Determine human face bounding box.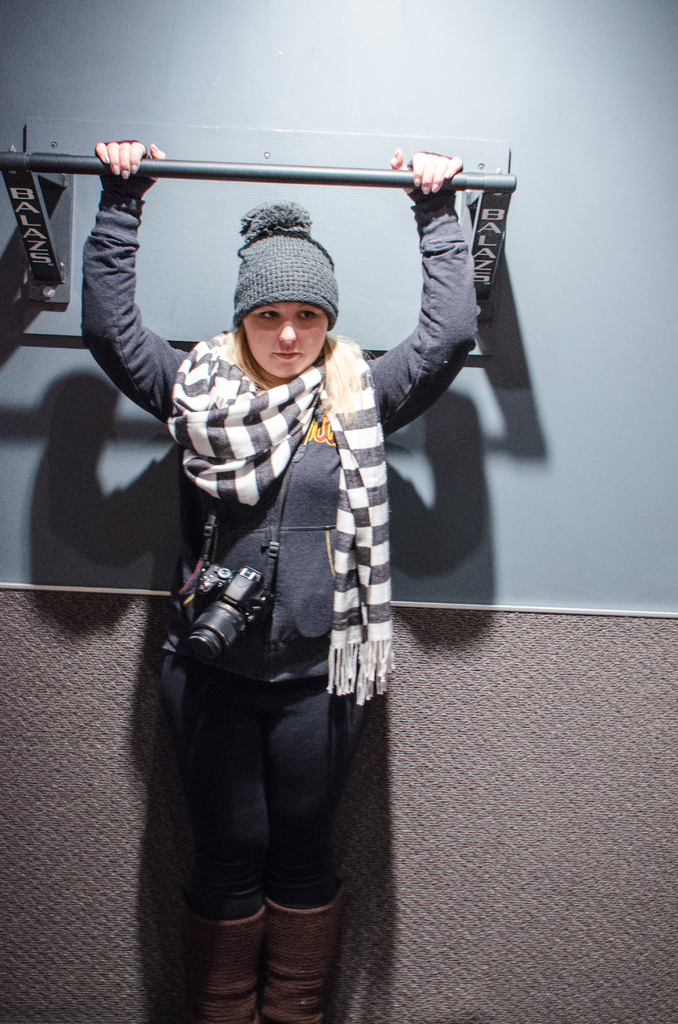
Determined: bbox=(241, 299, 332, 379).
